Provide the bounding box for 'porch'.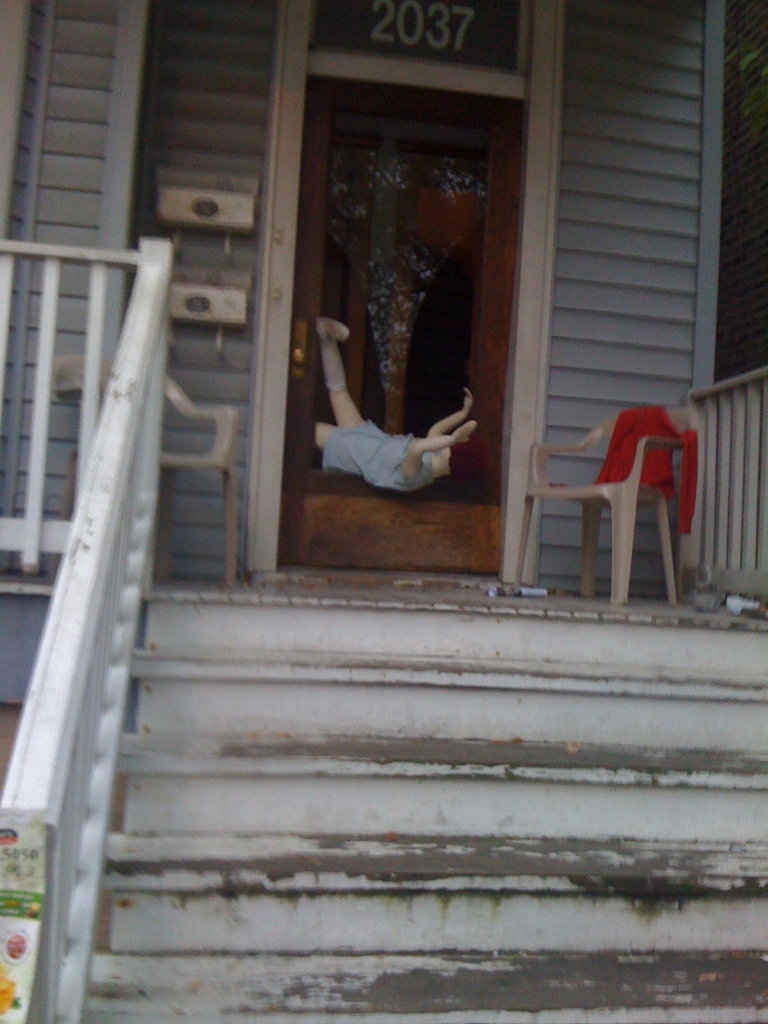
0/577/765/1021.
